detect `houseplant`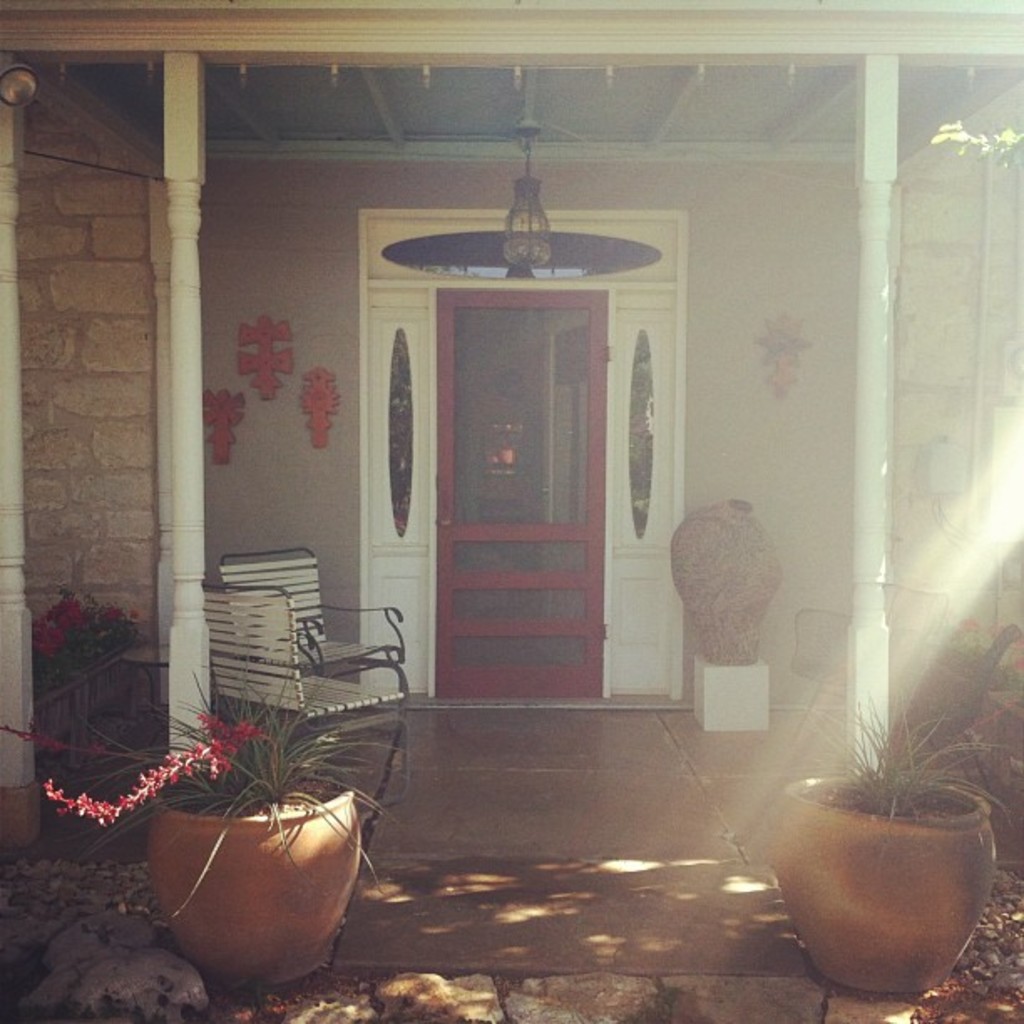
{"left": 110, "top": 684, "right": 392, "bottom": 965}
